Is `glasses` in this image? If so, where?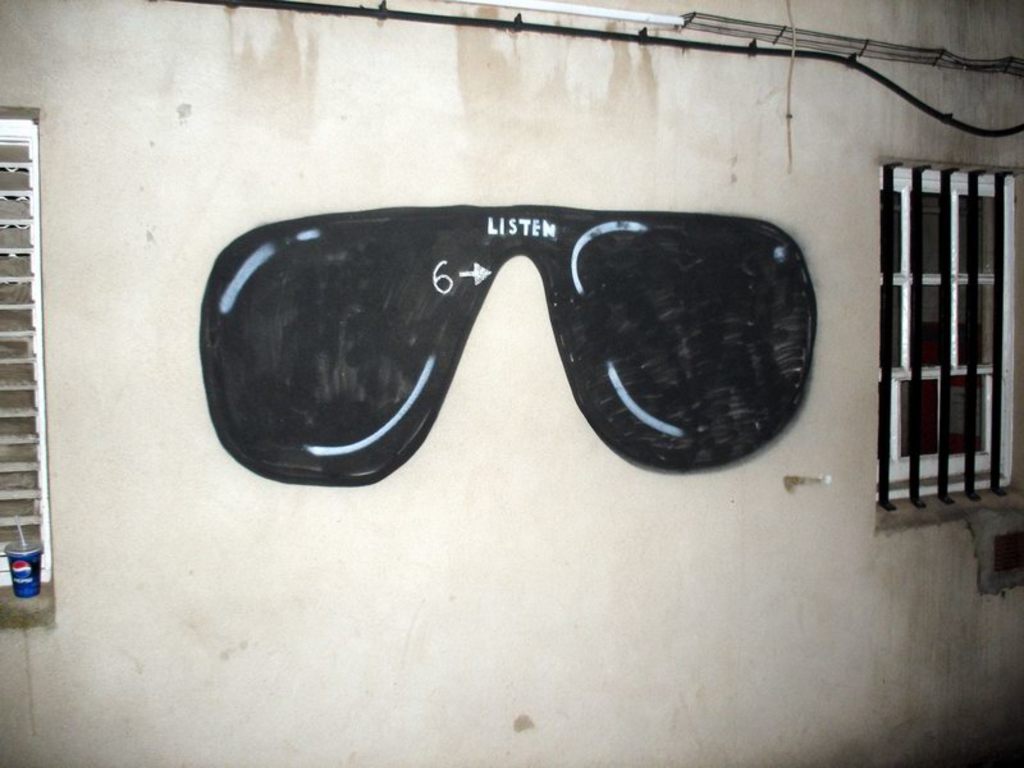
Yes, at <region>154, 259, 850, 495</region>.
